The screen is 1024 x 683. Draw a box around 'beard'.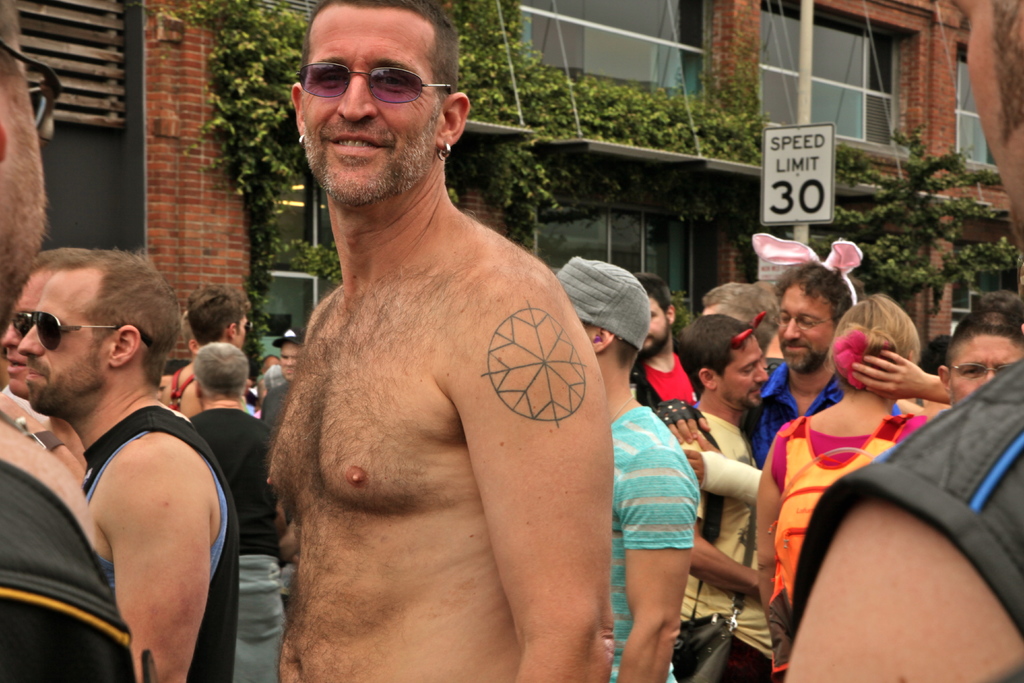
287,74,457,208.
